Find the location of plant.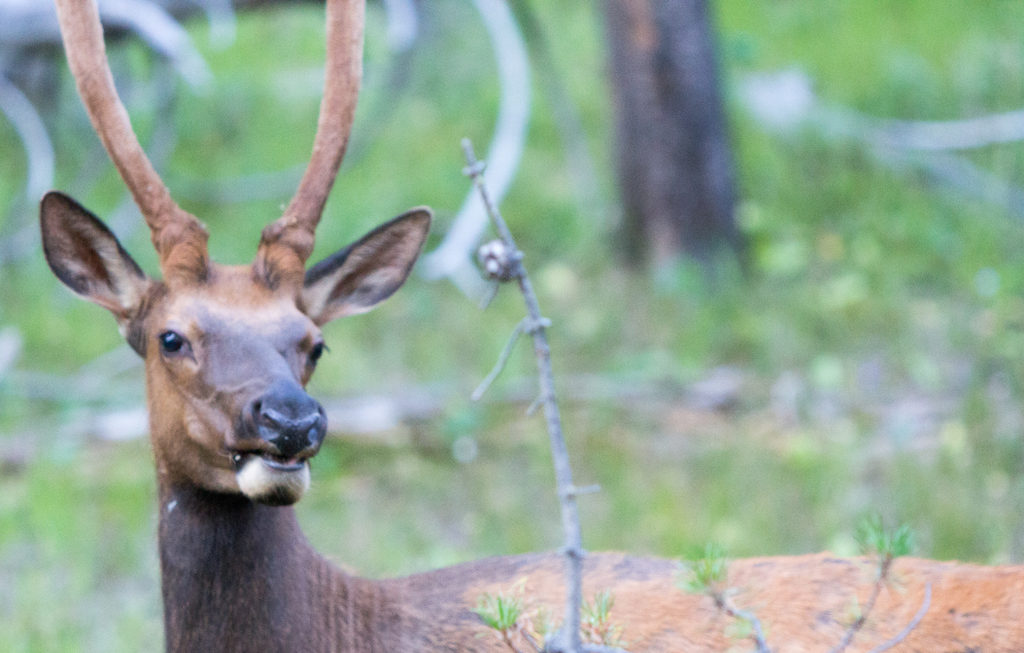
Location: {"x1": 465, "y1": 584, "x2": 562, "y2": 652}.
